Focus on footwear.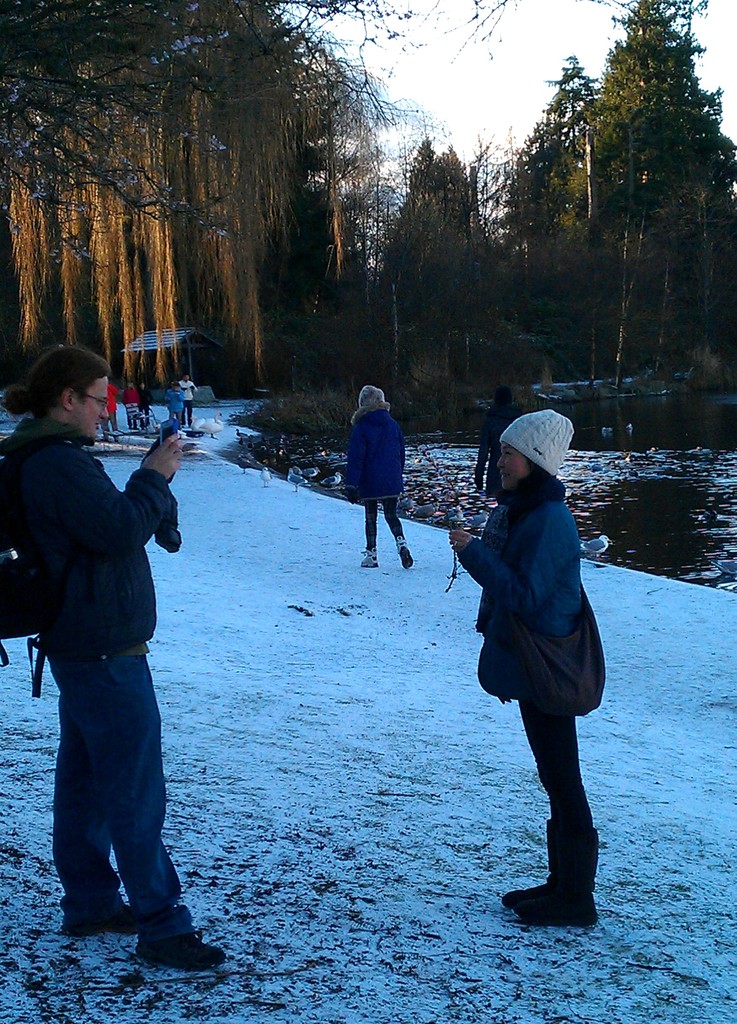
Focused at left=138, top=918, right=229, bottom=966.
